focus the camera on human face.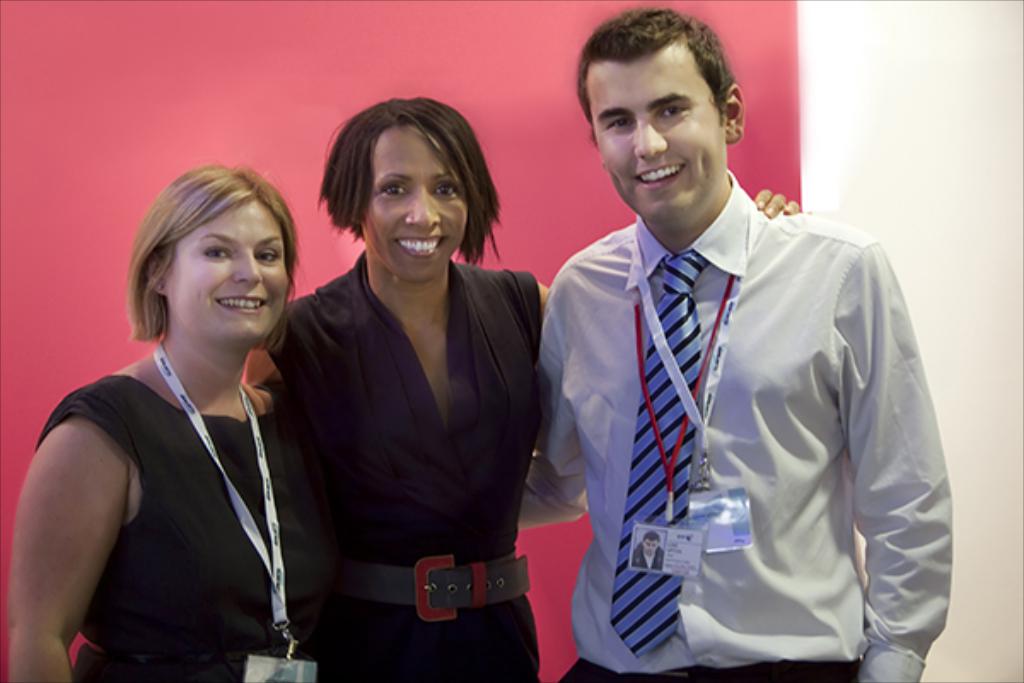
Focus region: l=358, t=125, r=471, b=280.
